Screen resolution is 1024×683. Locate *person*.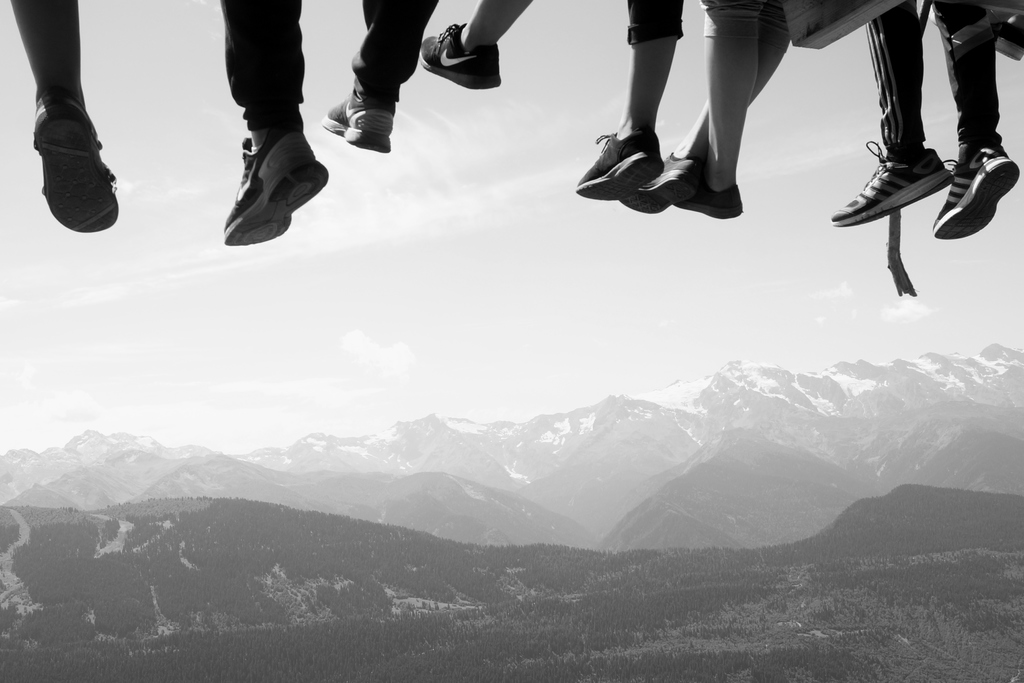
[left=13, top=0, right=326, bottom=247].
